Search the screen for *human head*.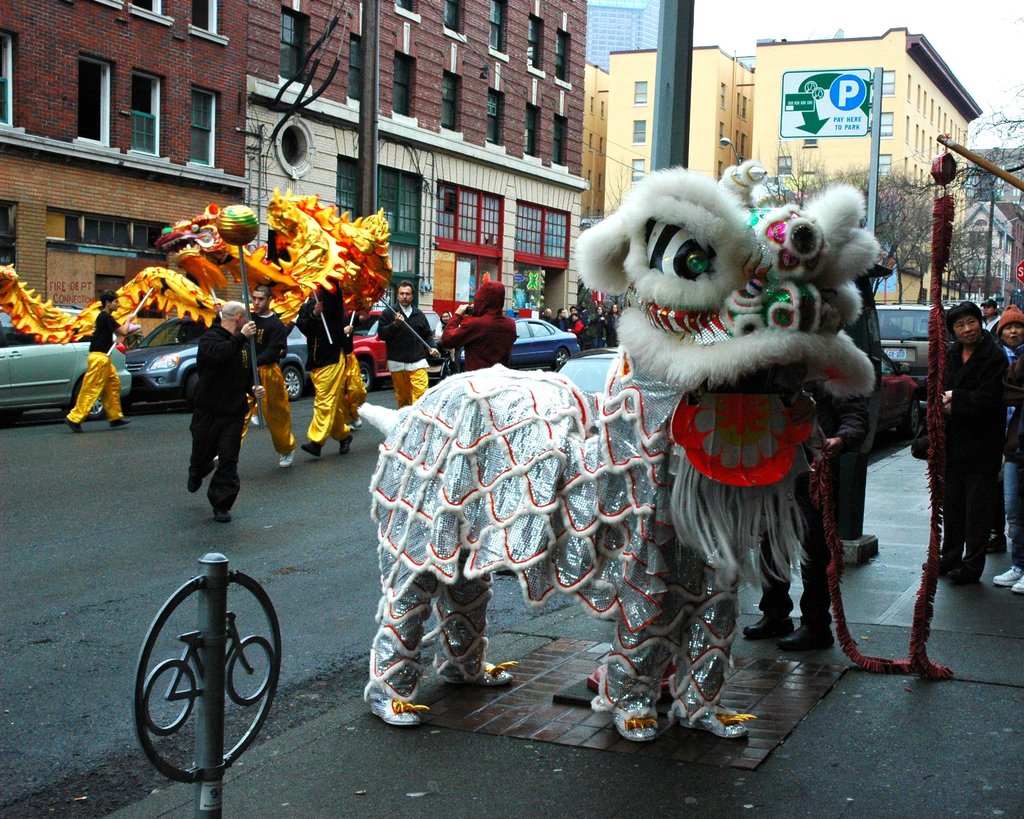
Found at (995, 302, 1023, 351).
